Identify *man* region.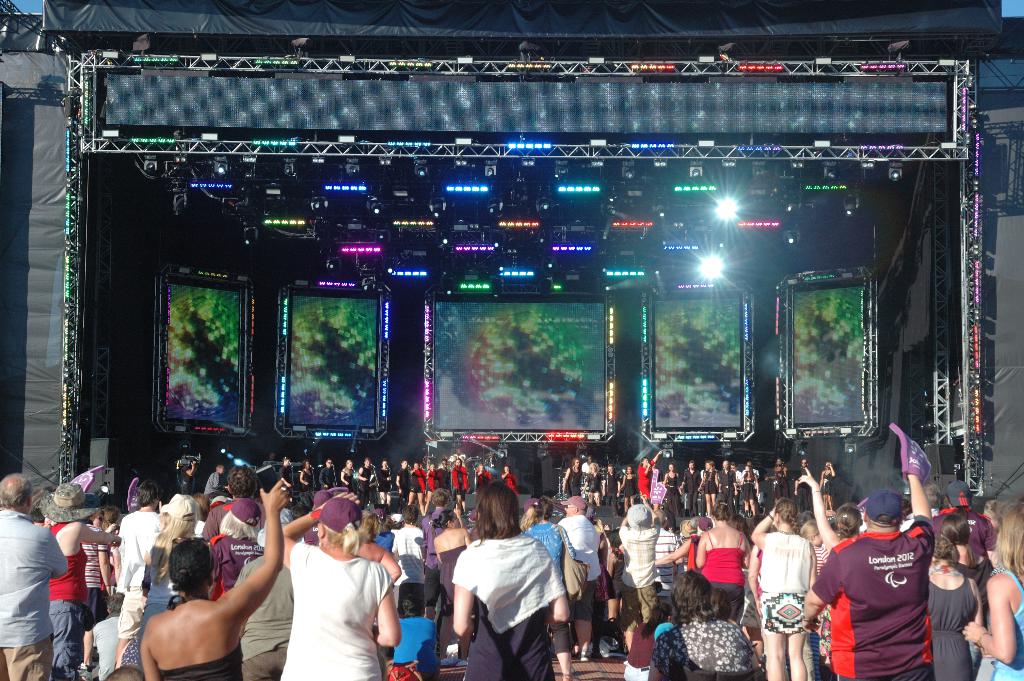
Region: pyautogui.locateOnScreen(838, 488, 956, 680).
